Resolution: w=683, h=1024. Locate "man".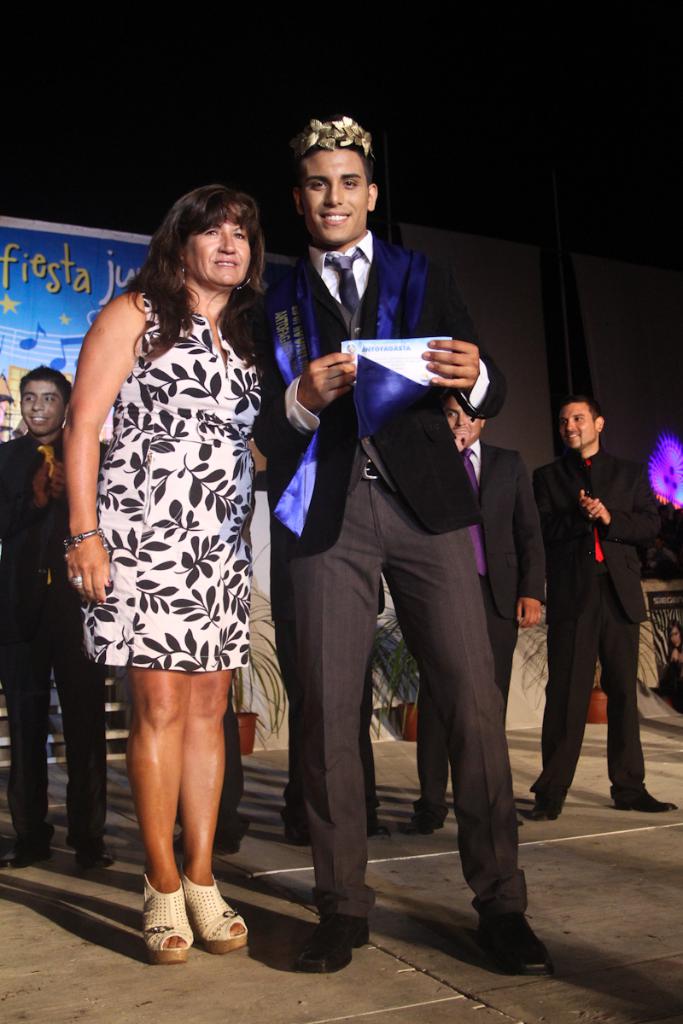
(x1=0, y1=365, x2=118, y2=864).
